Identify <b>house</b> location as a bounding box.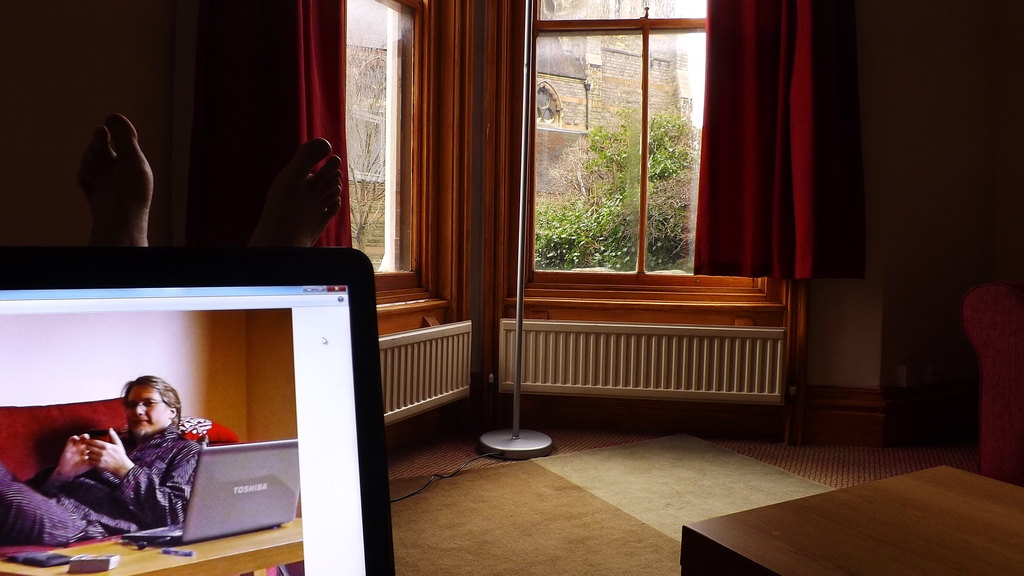
342, 0, 697, 261.
